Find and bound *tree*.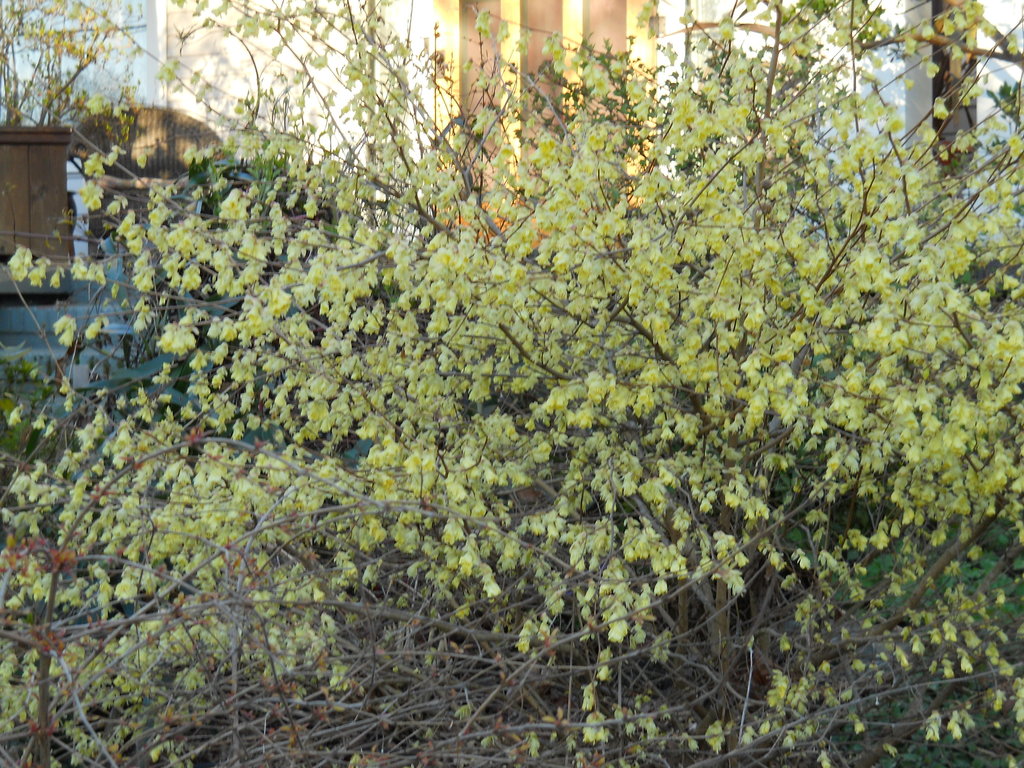
Bound: [x1=0, y1=0, x2=1023, y2=767].
